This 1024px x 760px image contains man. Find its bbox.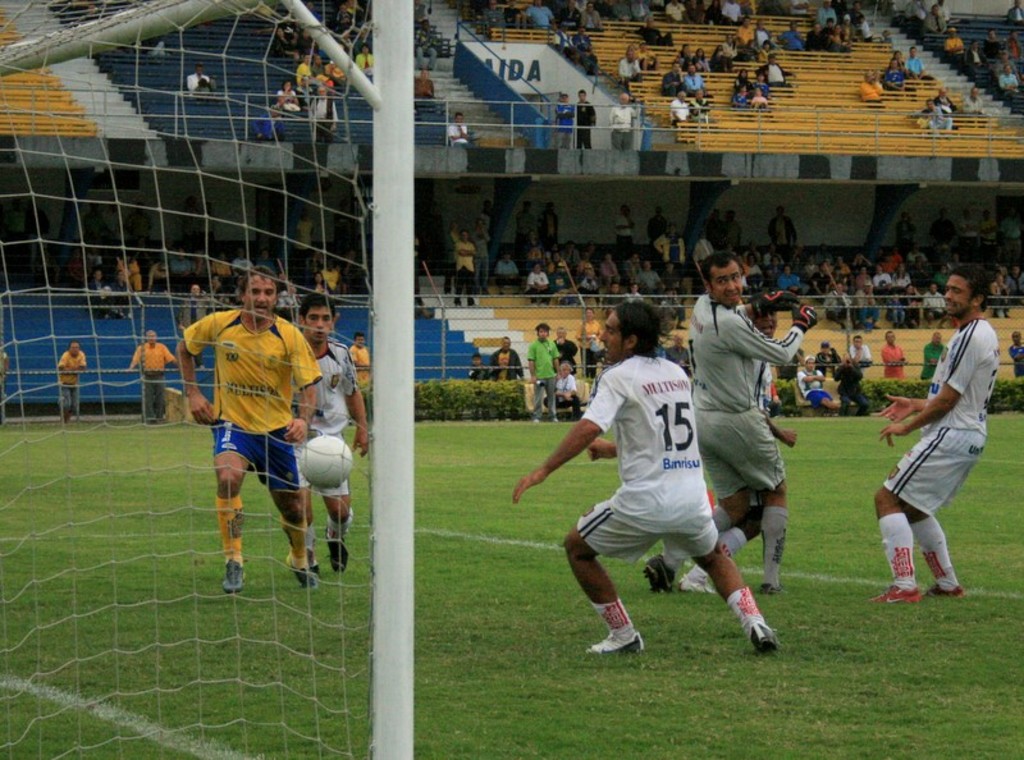
Rect(20, 197, 50, 241).
